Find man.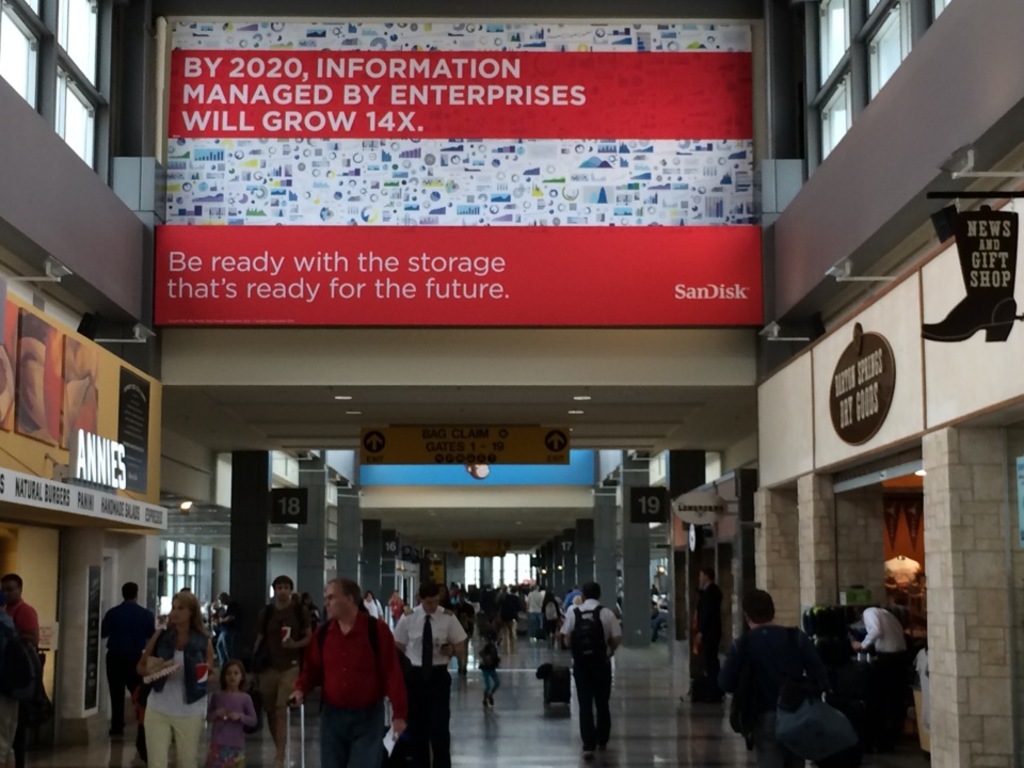
bbox(391, 581, 468, 767).
